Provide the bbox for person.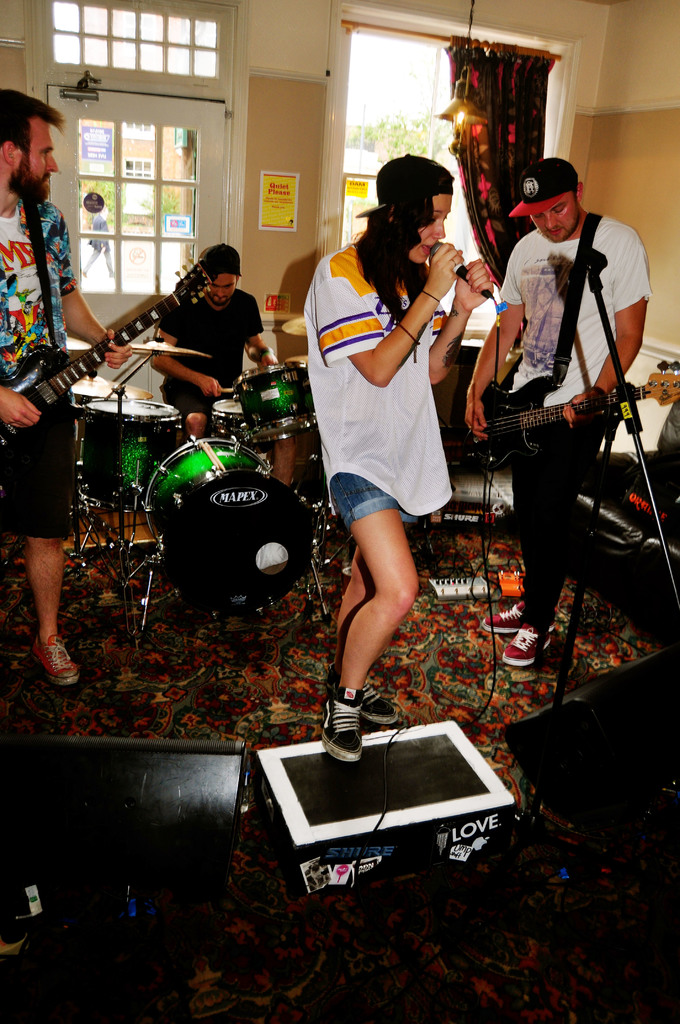
x1=464 y1=156 x2=653 y2=665.
